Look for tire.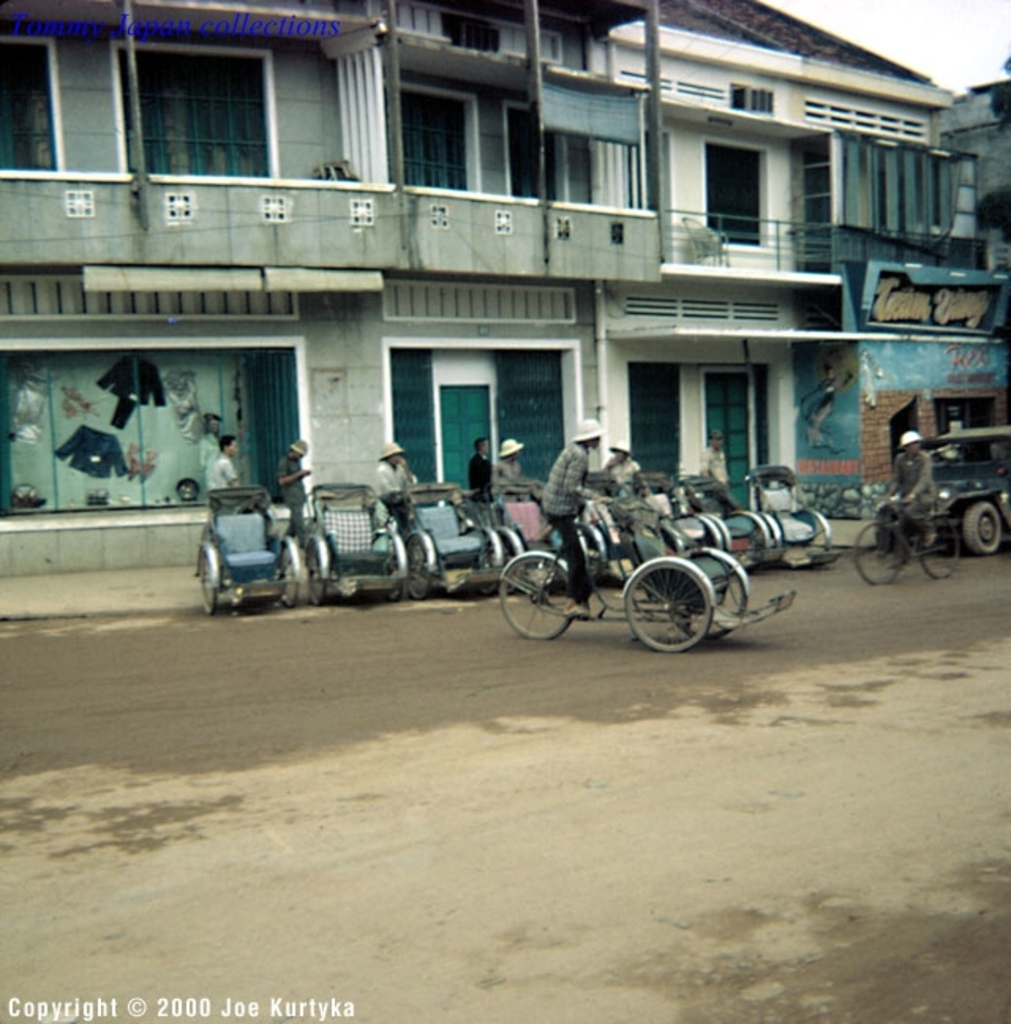
Found: rect(711, 512, 730, 545).
